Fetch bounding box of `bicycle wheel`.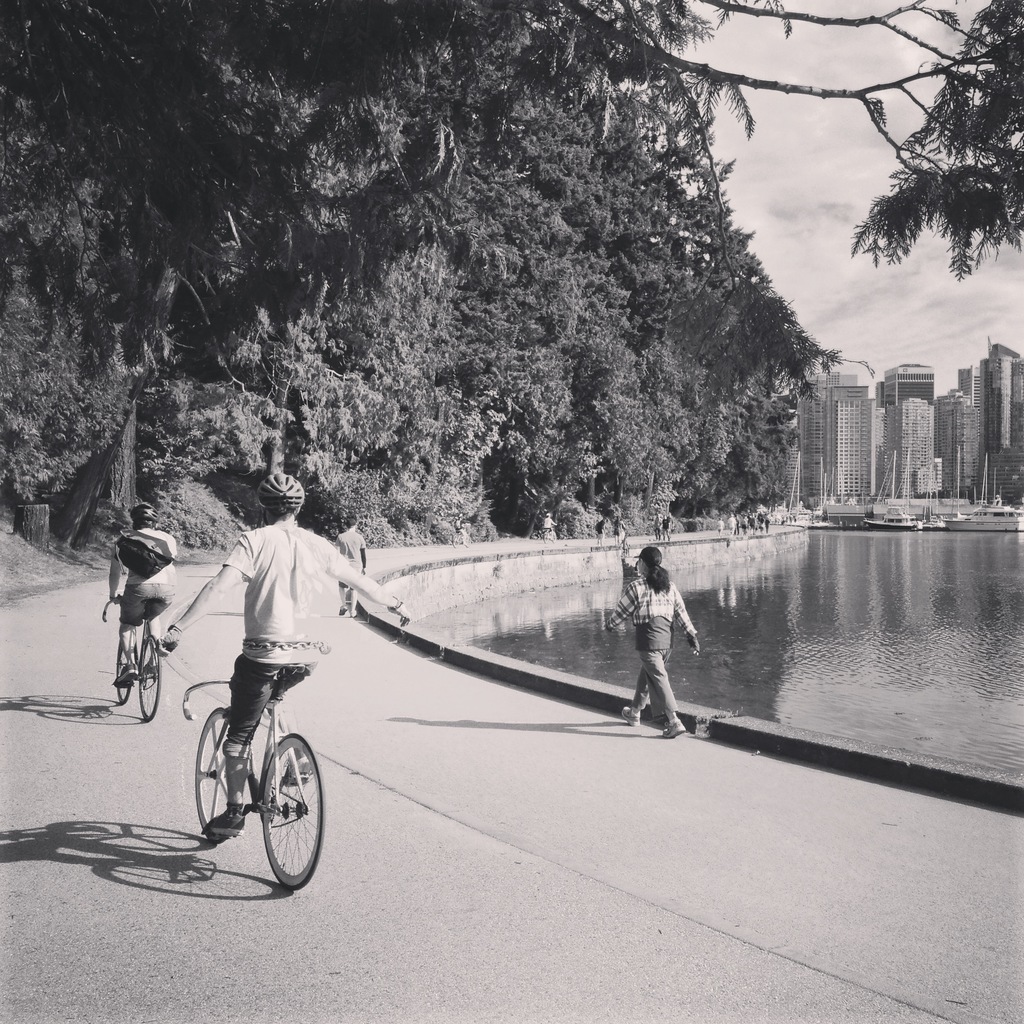
Bbox: [190, 710, 230, 841].
